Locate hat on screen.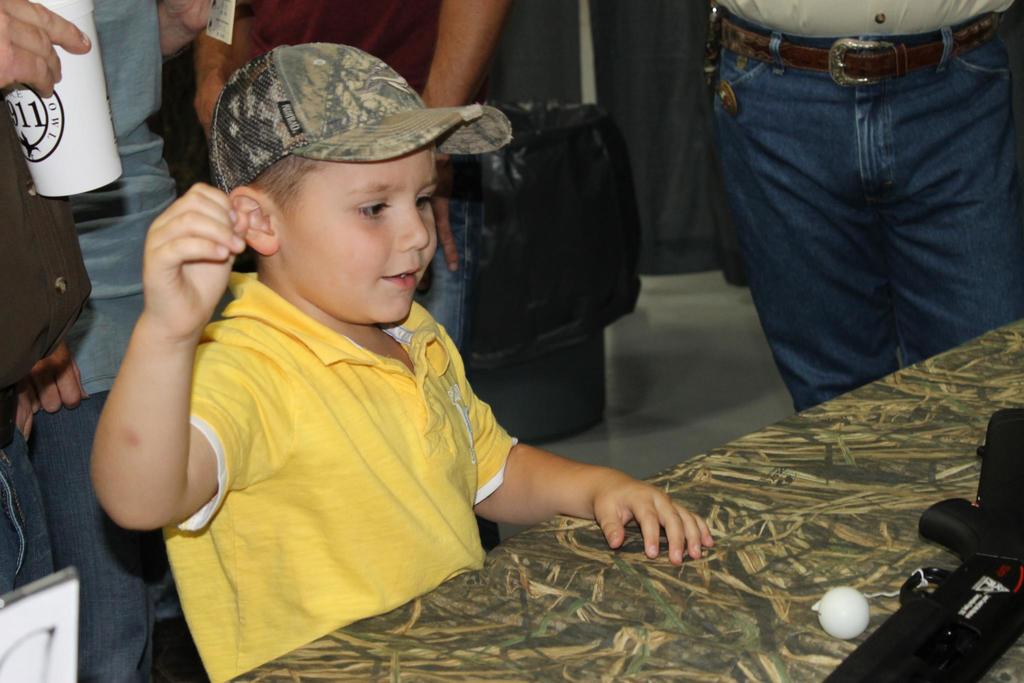
On screen at {"left": 211, "top": 42, "right": 516, "bottom": 194}.
